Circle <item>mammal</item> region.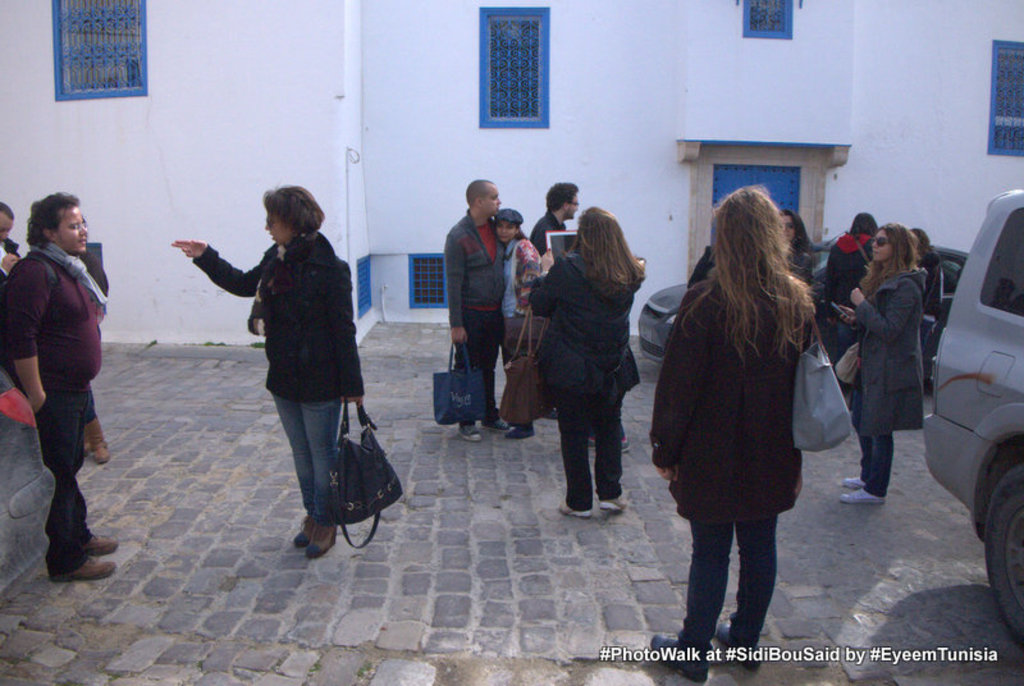
Region: 686,206,719,282.
